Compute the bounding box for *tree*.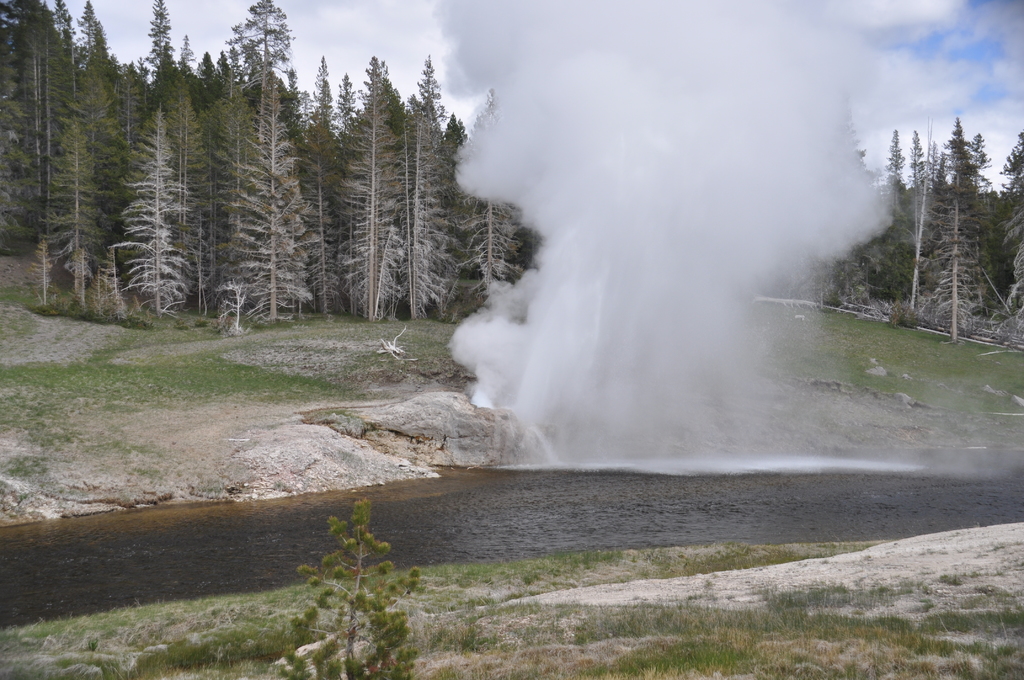
bbox=(116, 56, 141, 166).
